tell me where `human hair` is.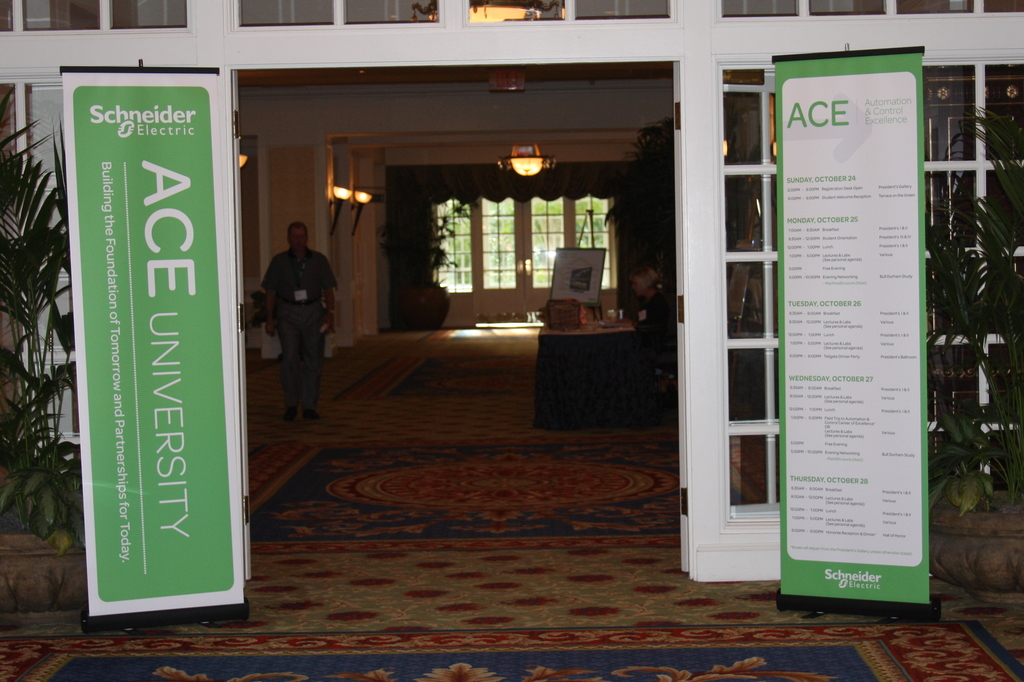
`human hair` is at 287,221,308,242.
